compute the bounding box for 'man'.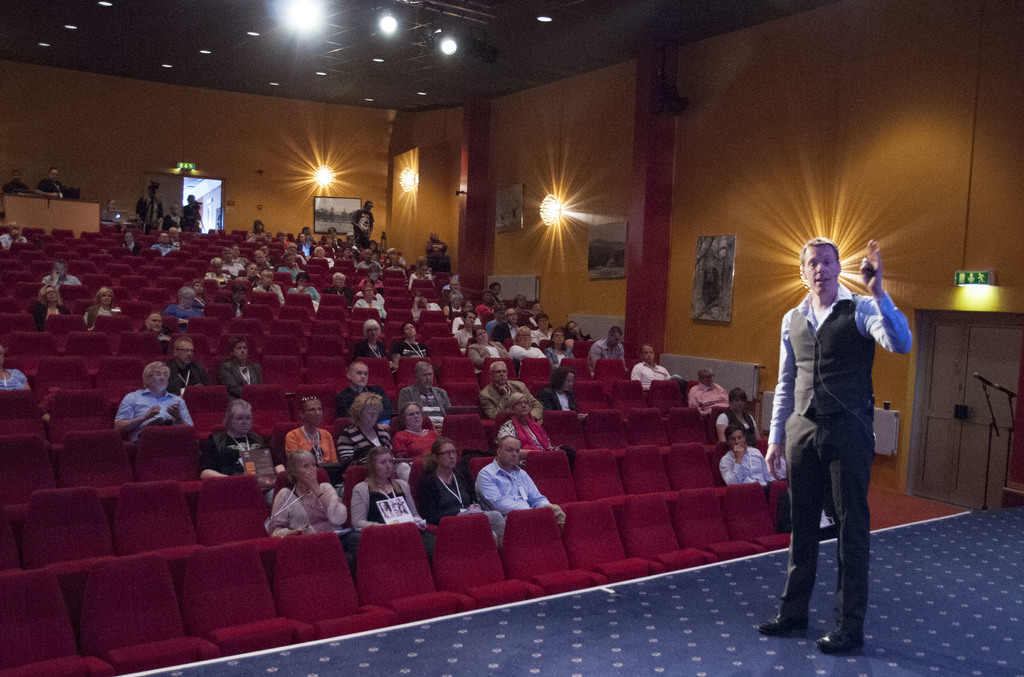
x1=284, y1=393, x2=335, y2=471.
